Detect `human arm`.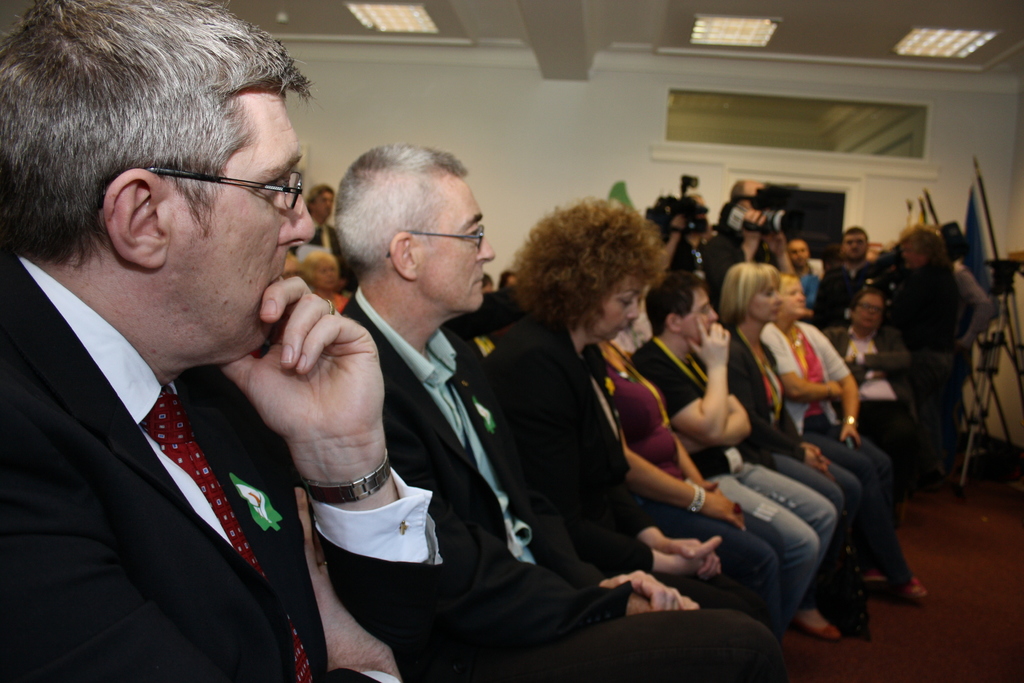
Detected at region(645, 315, 726, 441).
